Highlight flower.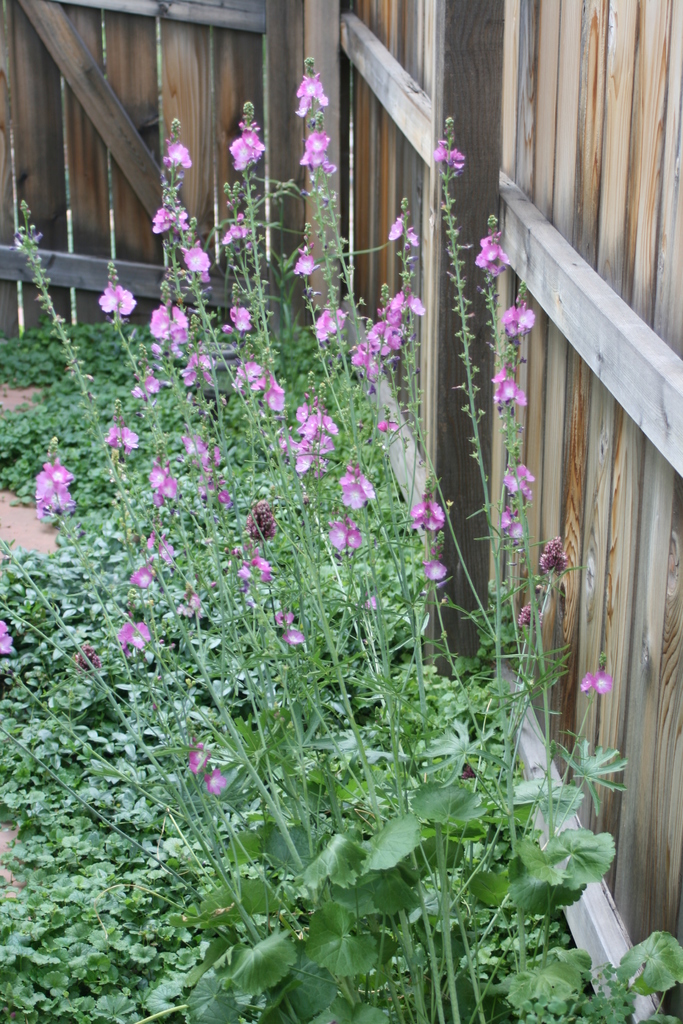
Highlighted region: <region>288, 403, 339, 471</region>.
